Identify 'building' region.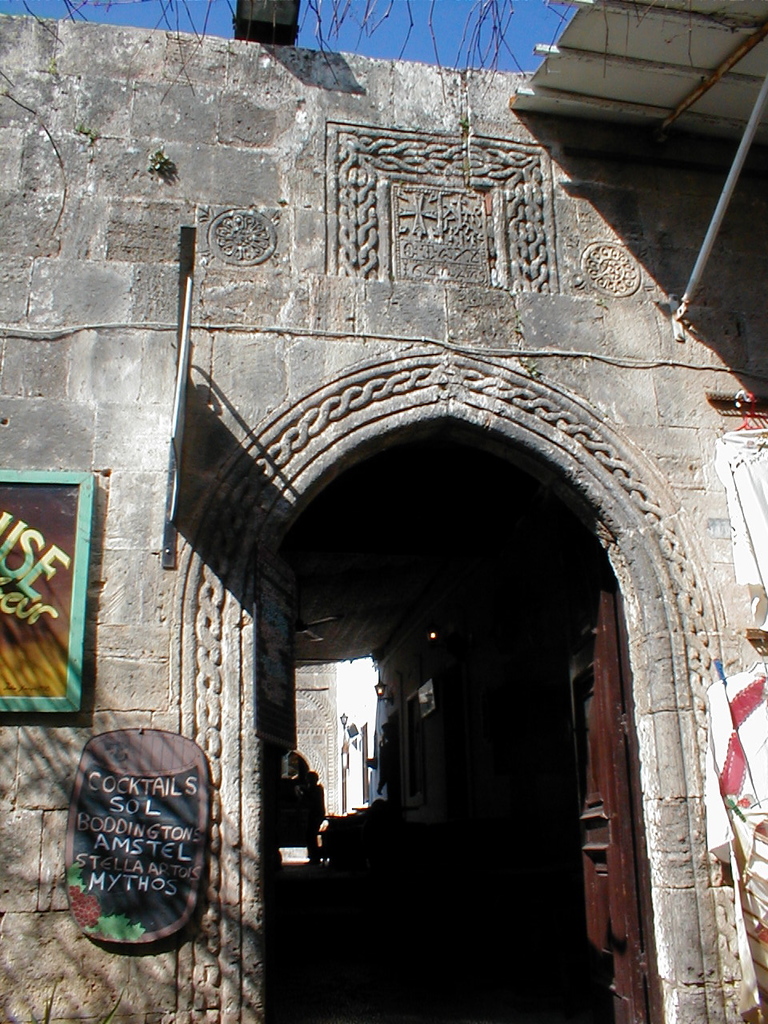
Region: <region>0, 0, 767, 1023</region>.
